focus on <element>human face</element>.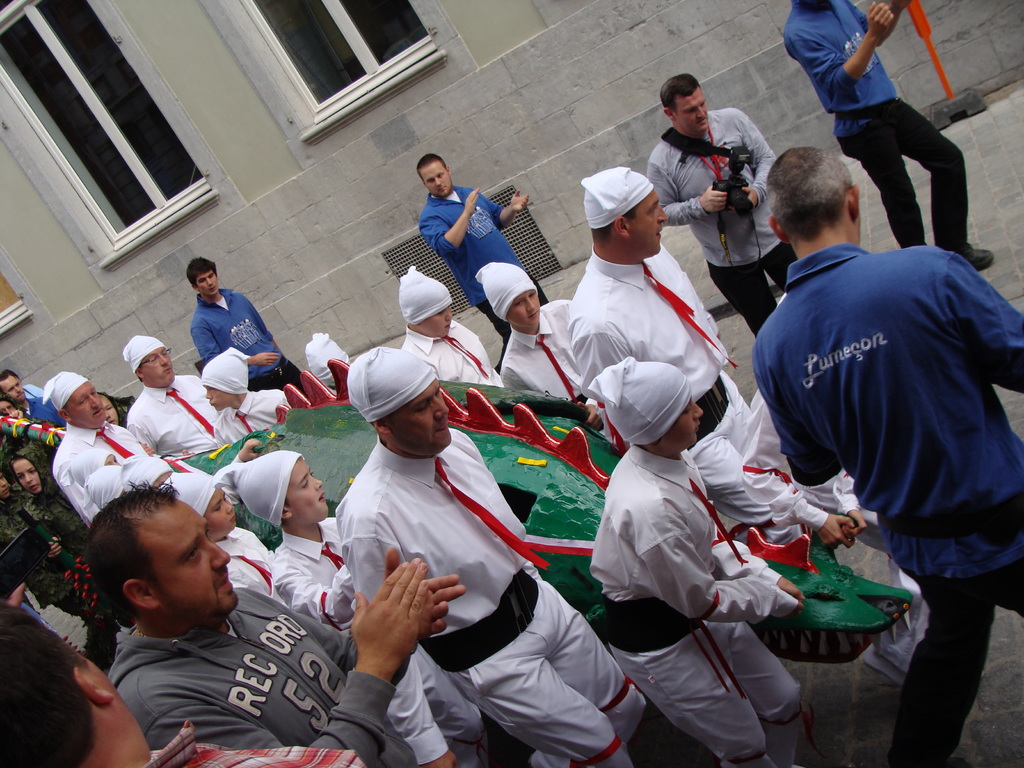
Focused at select_region(423, 161, 452, 193).
